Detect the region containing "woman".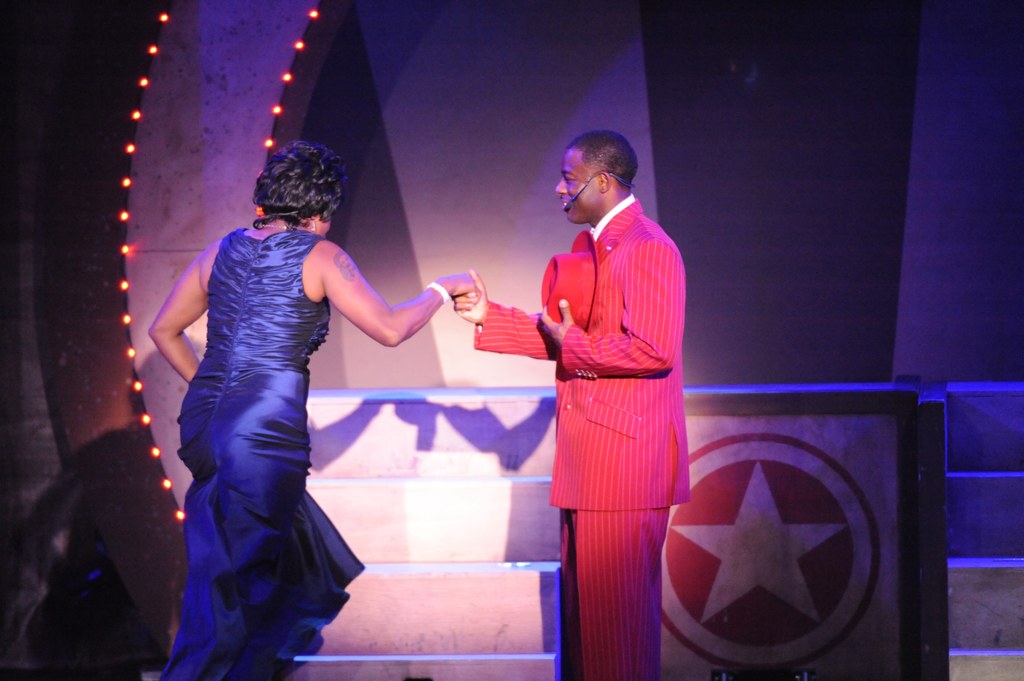
x1=145, y1=129, x2=427, y2=621.
